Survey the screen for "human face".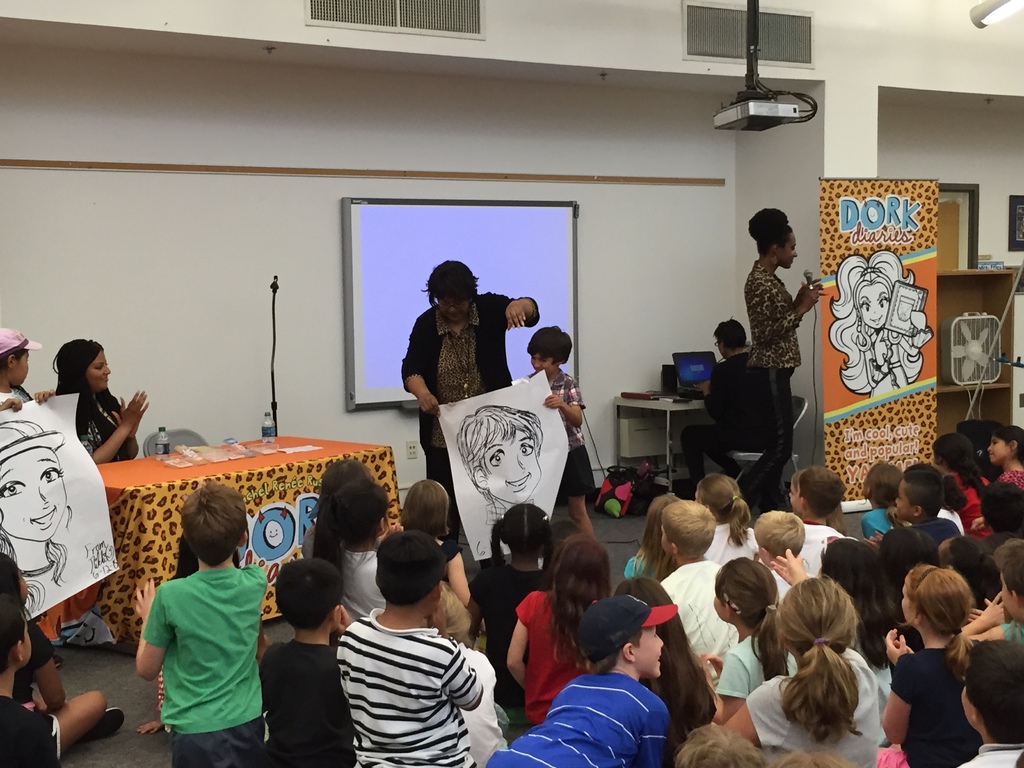
Survey found: <region>13, 351, 31, 388</region>.
